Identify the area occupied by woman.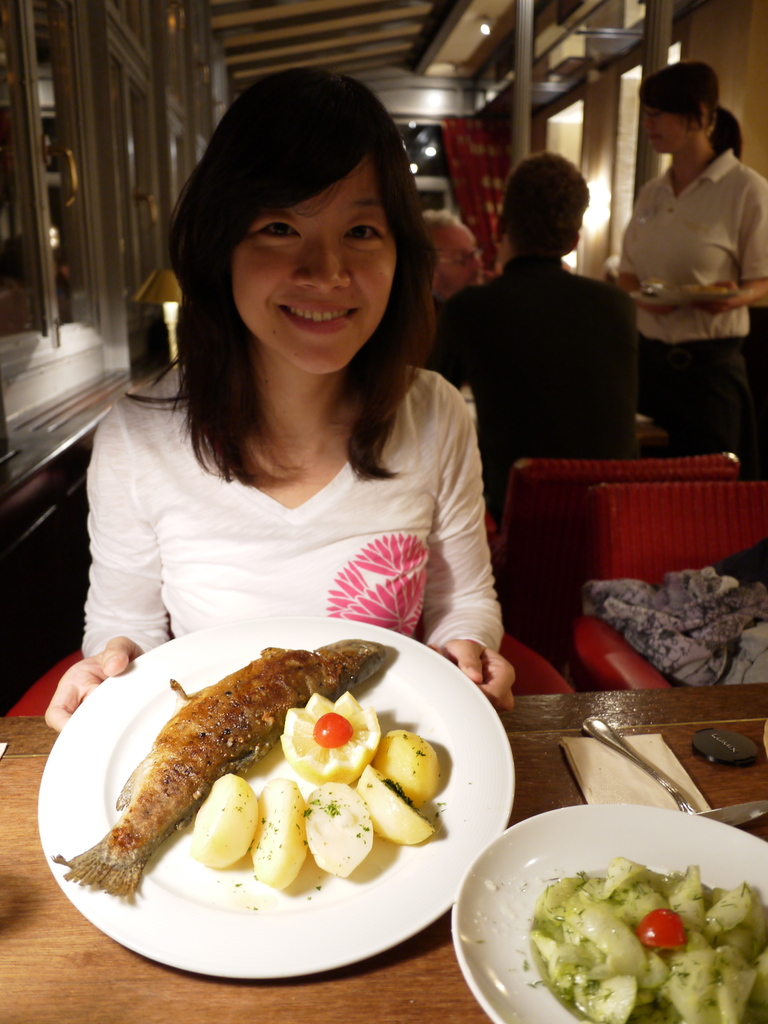
Area: crop(614, 59, 767, 464).
